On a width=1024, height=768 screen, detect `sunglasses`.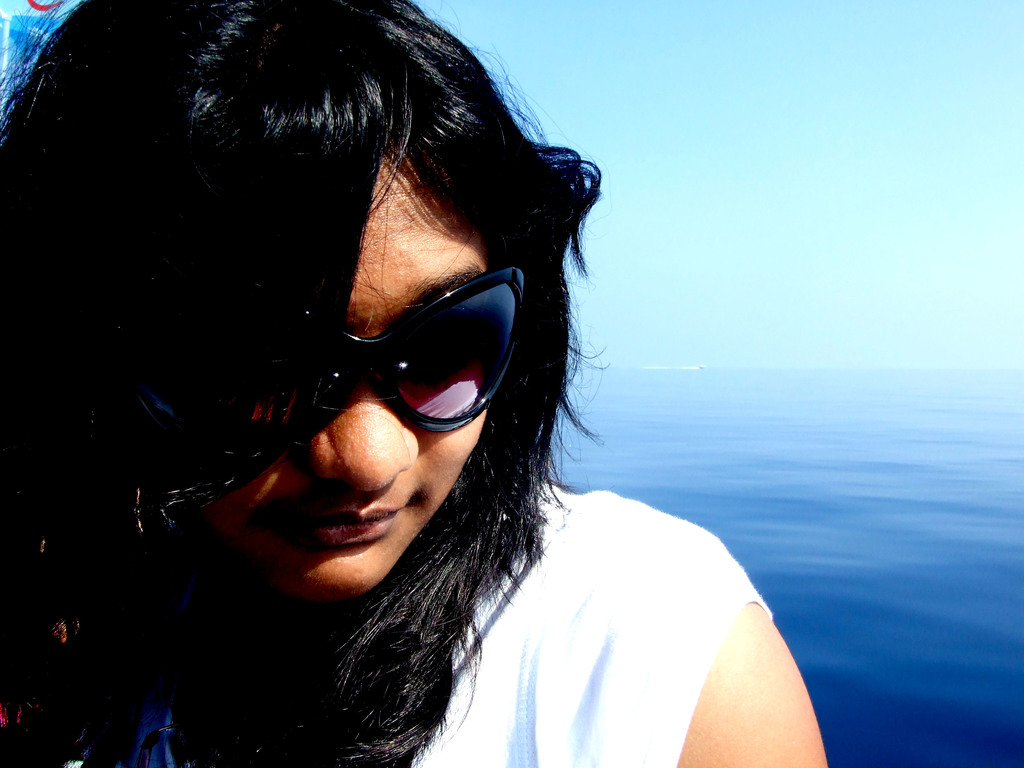
(x1=121, y1=266, x2=525, y2=452).
